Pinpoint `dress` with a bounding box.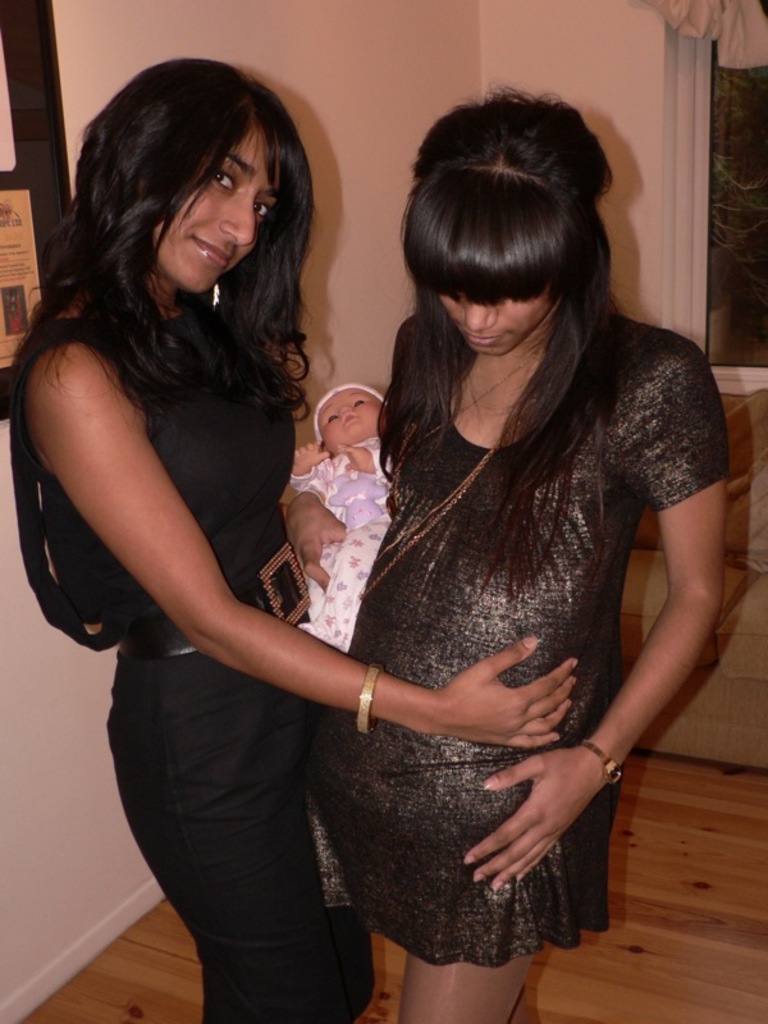
pyautogui.locateOnScreen(13, 303, 372, 1023).
